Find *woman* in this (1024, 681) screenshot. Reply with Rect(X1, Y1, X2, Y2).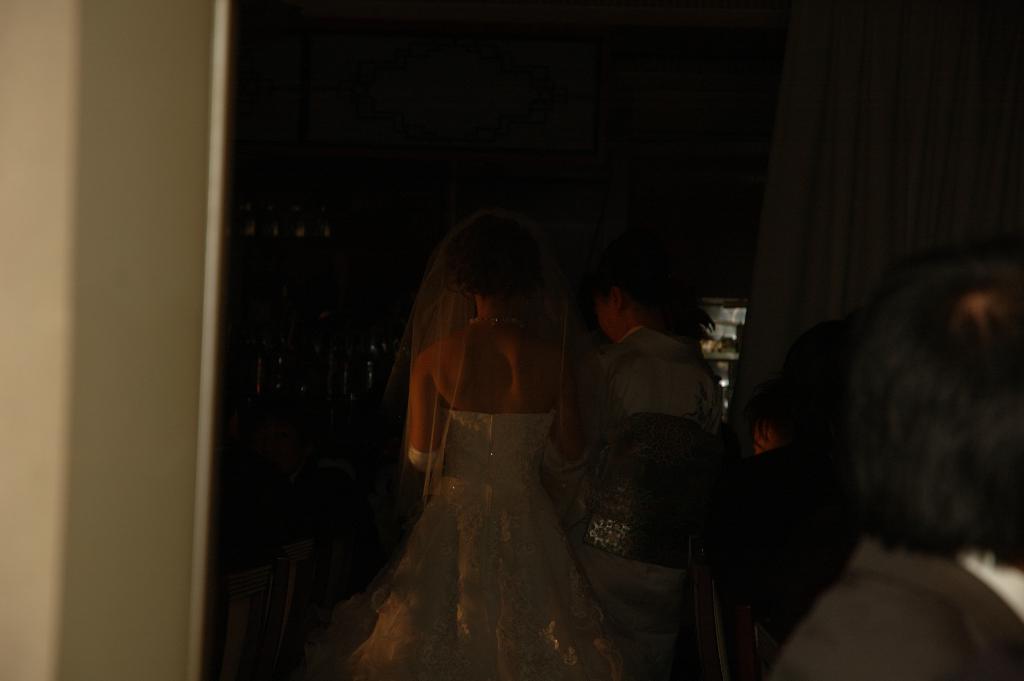
Rect(333, 208, 636, 680).
